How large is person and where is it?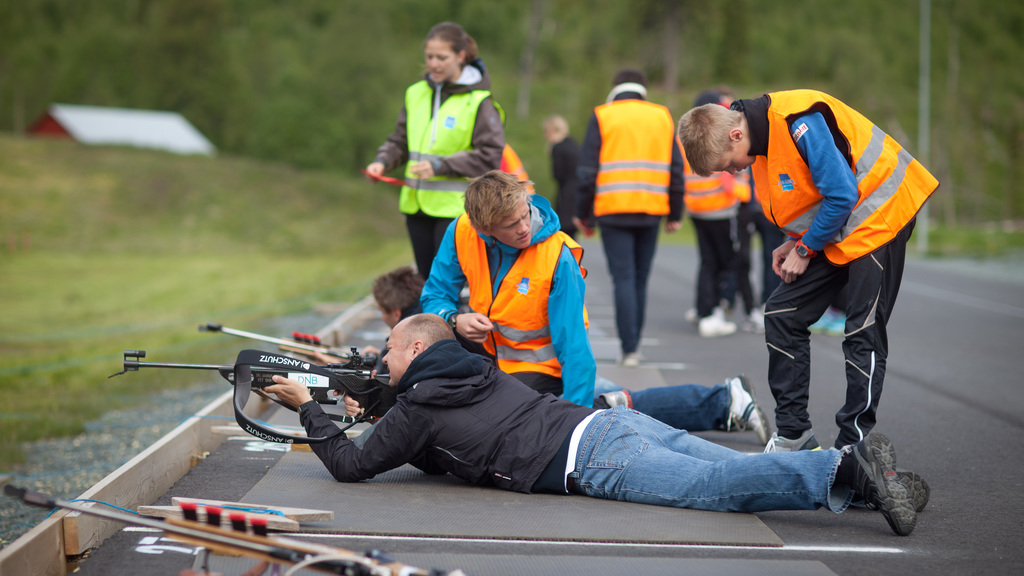
Bounding box: (left=677, top=65, right=927, bottom=479).
